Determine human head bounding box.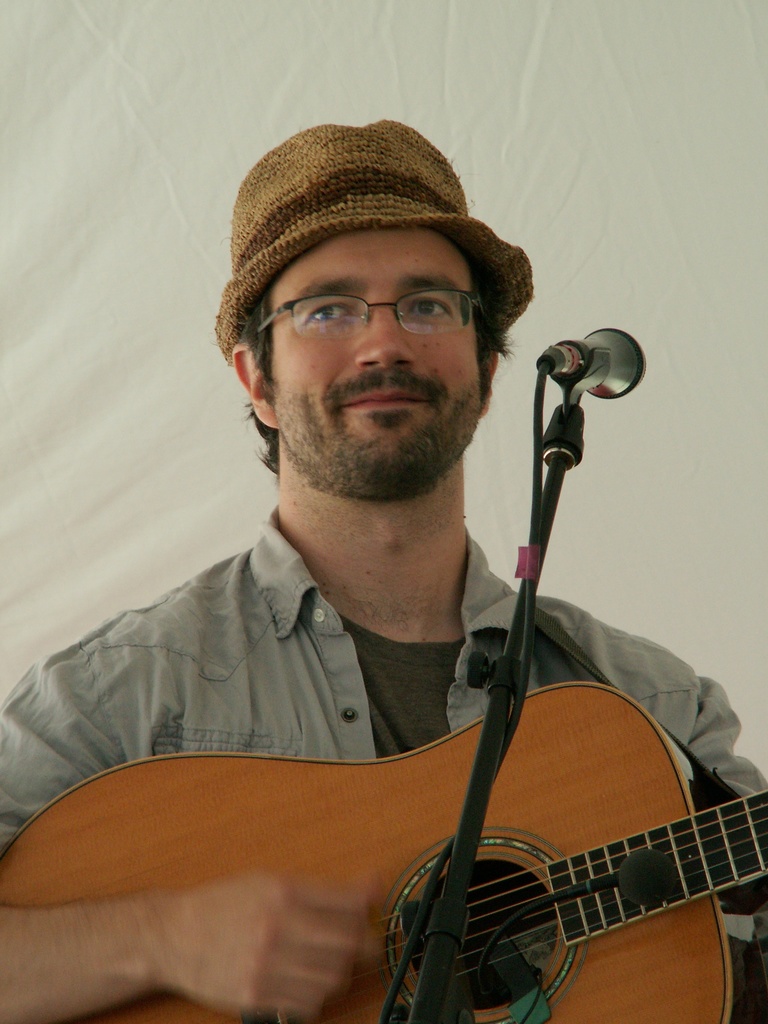
Determined: Rect(208, 104, 531, 476).
